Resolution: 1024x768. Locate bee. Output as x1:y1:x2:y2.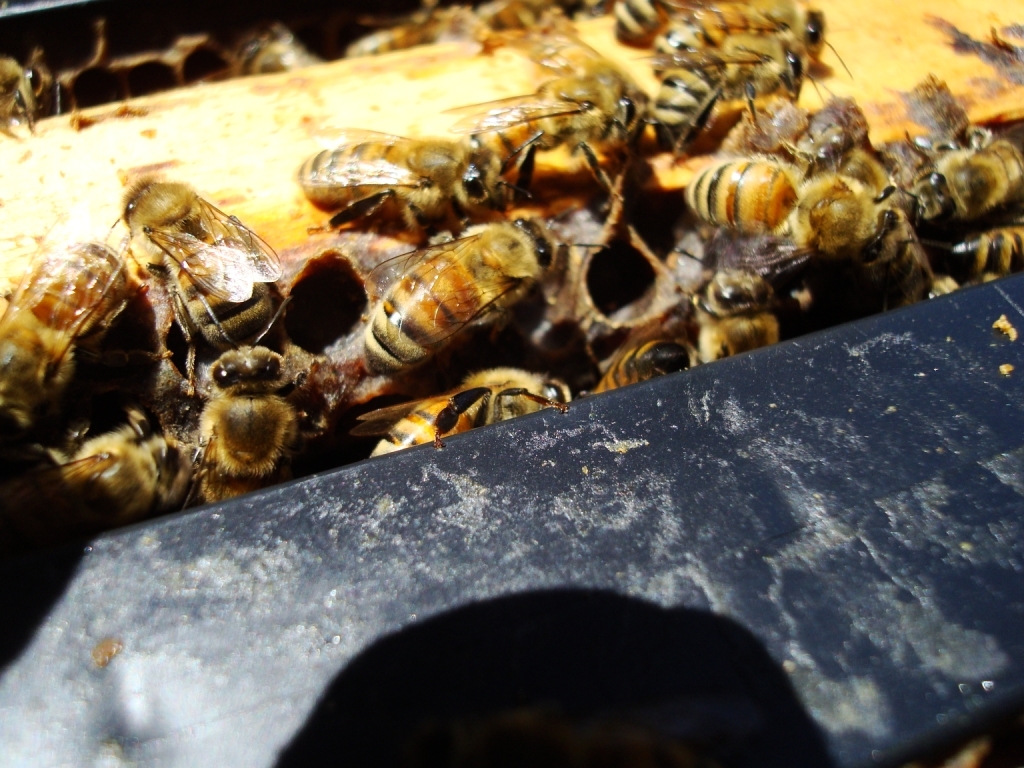
799:175:927:321.
